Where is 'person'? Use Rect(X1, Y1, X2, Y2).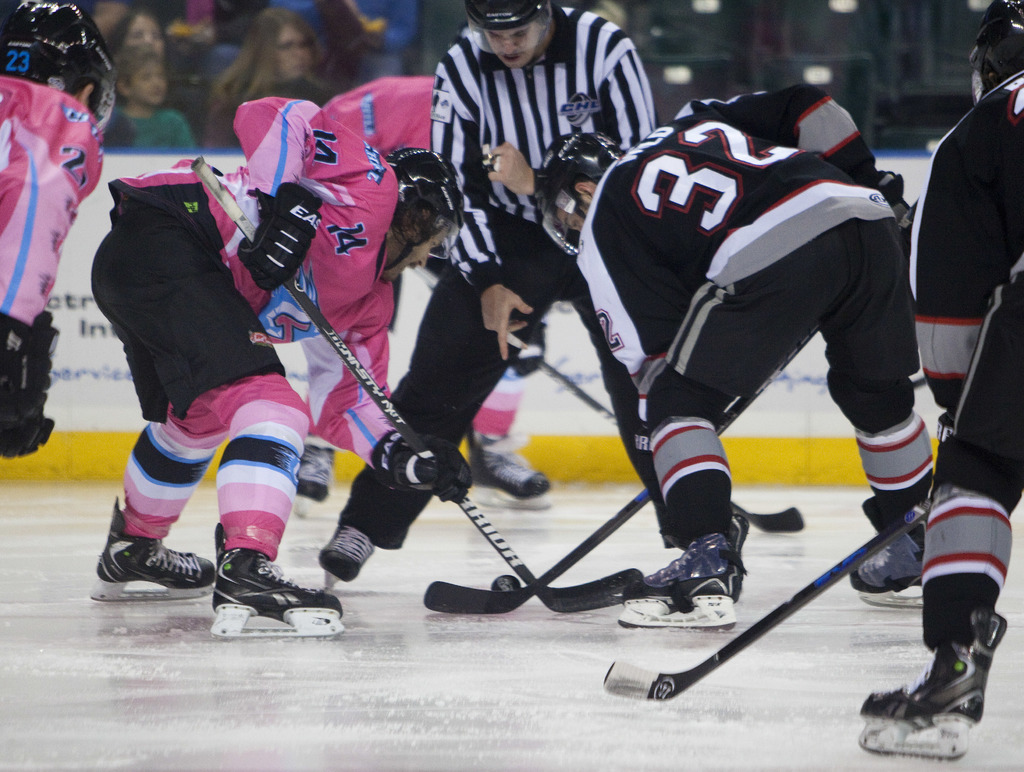
Rect(531, 71, 938, 636).
